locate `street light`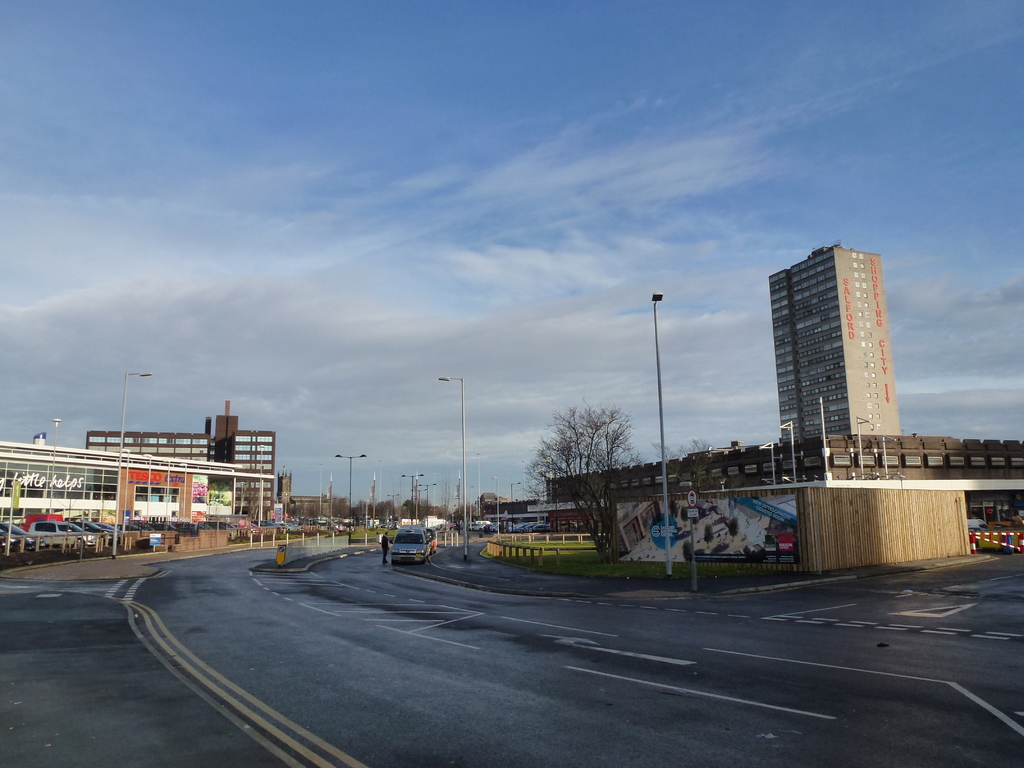
bbox=(491, 475, 501, 533)
